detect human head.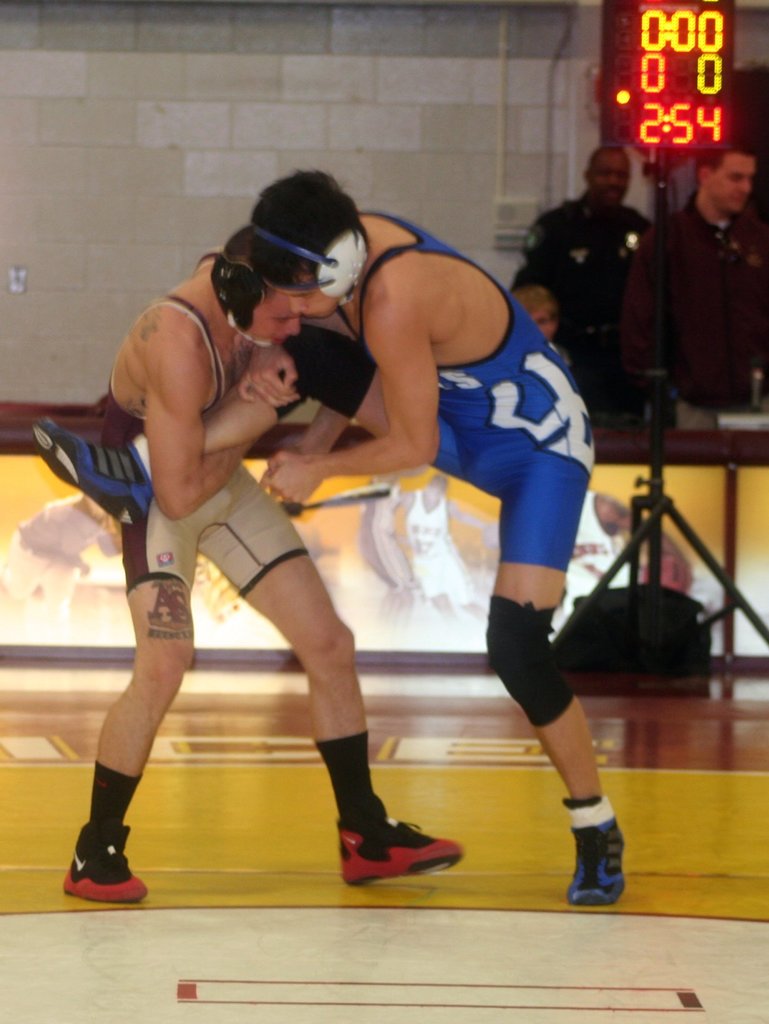
Detected at 213/234/300/347.
